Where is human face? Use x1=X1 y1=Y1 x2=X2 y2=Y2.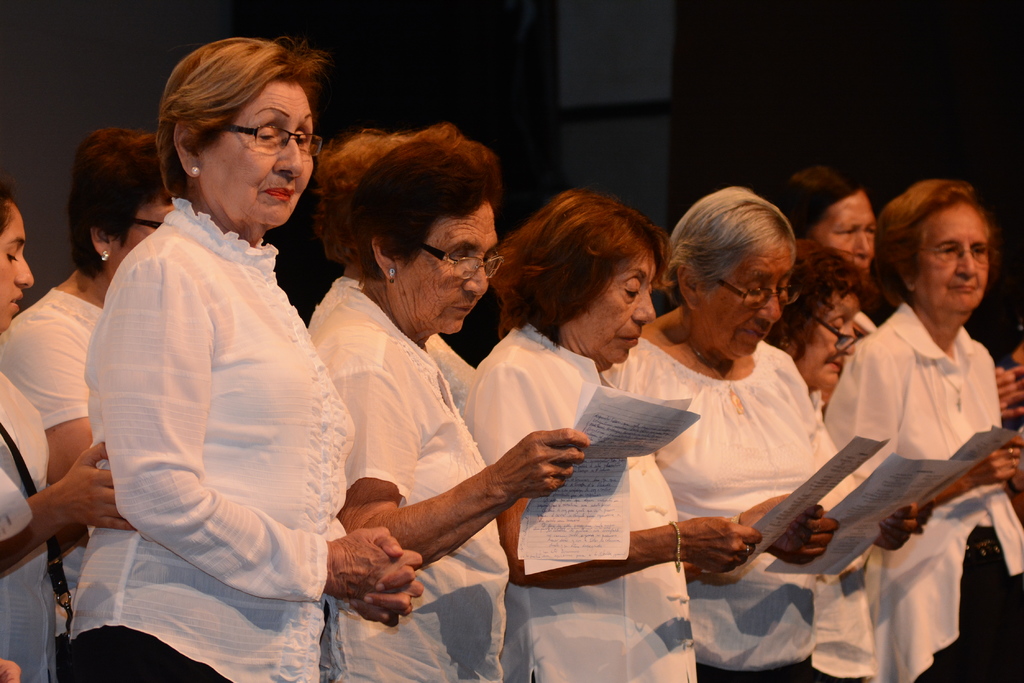
x1=200 y1=84 x2=311 y2=225.
